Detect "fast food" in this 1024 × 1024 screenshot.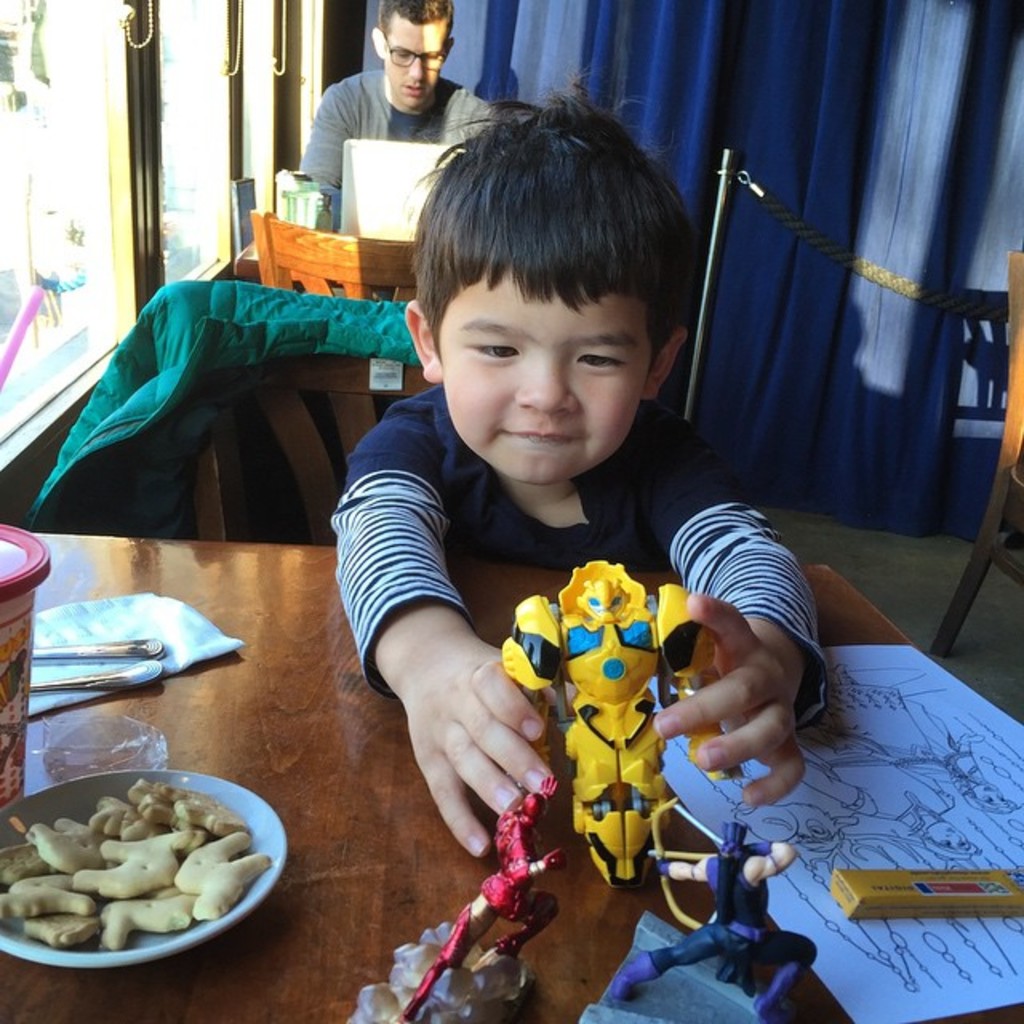
Detection: <box>22,898,99,950</box>.
